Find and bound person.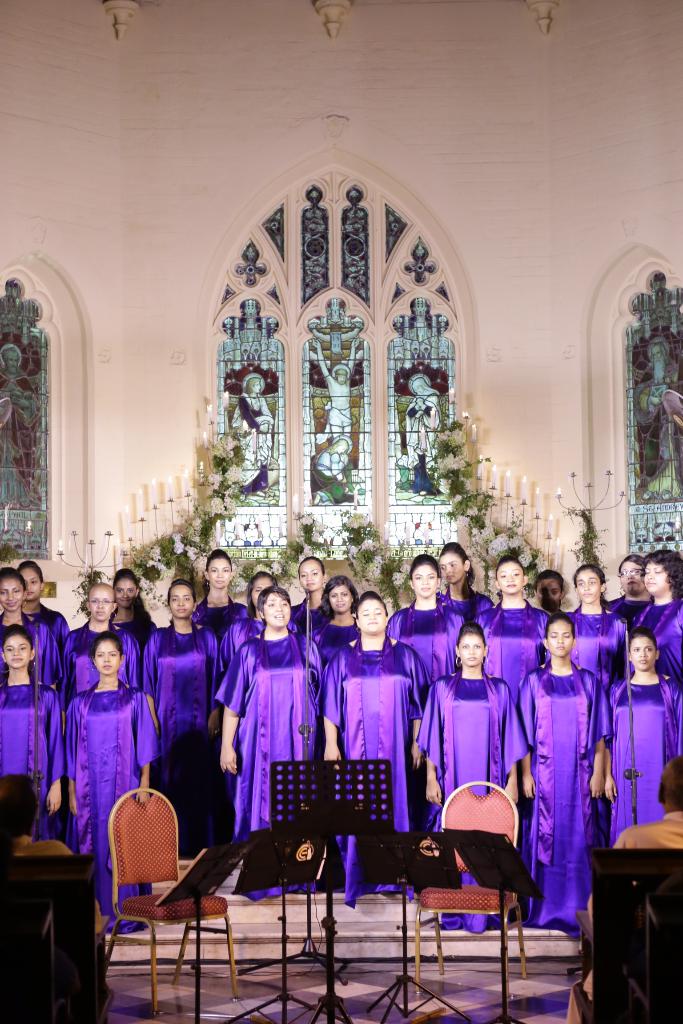
Bound: locate(144, 581, 222, 847).
